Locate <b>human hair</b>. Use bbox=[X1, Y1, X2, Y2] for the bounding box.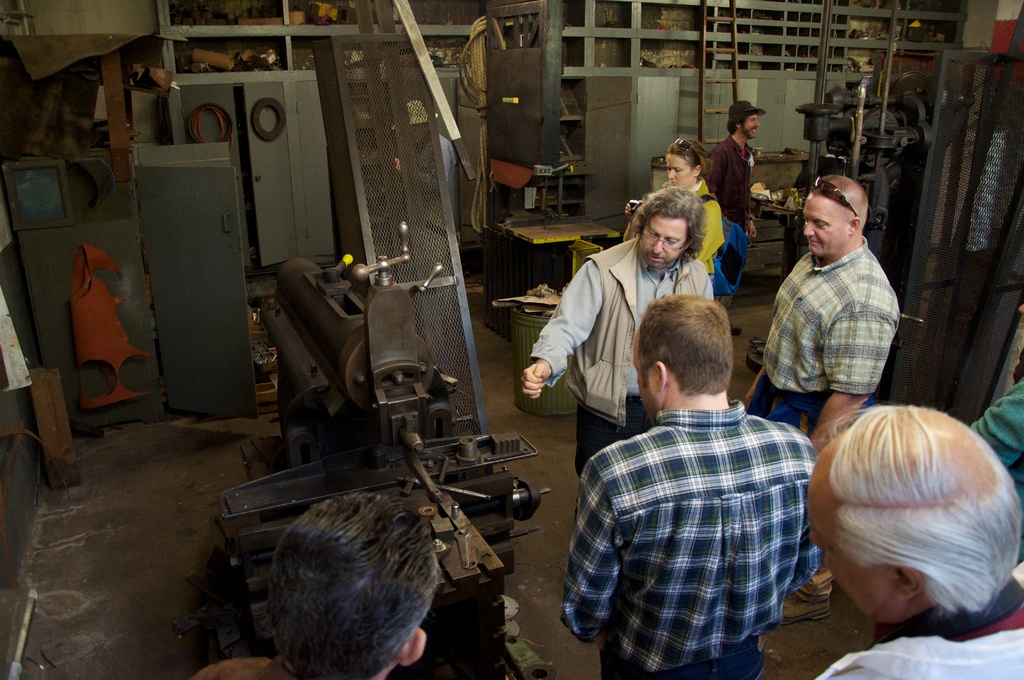
bbox=[630, 185, 709, 261].
